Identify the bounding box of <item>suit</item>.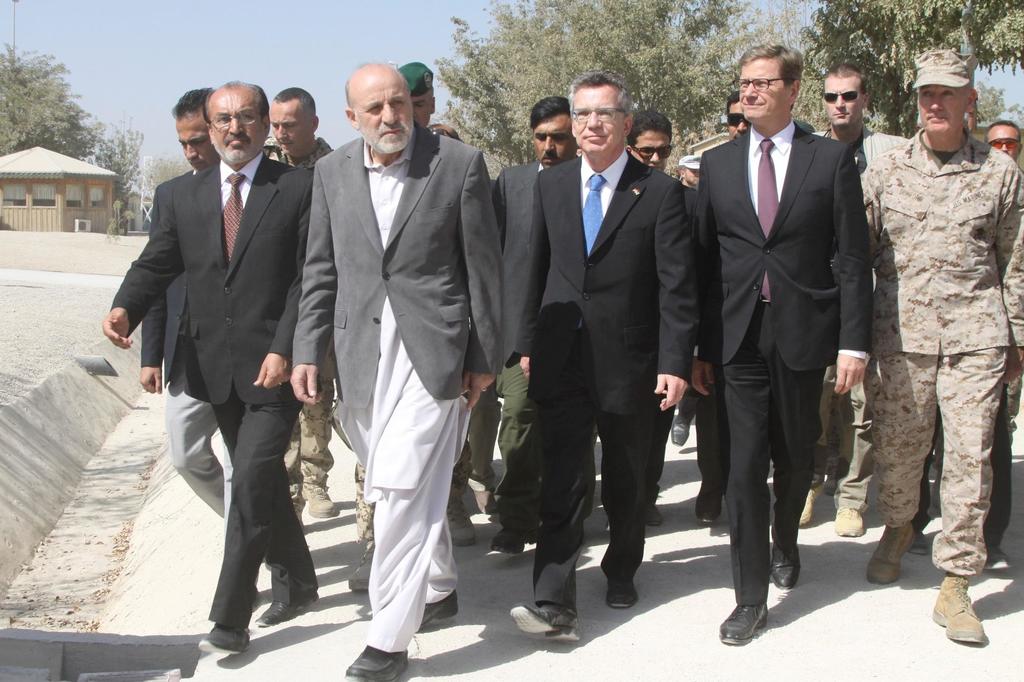
region(688, 39, 874, 641).
